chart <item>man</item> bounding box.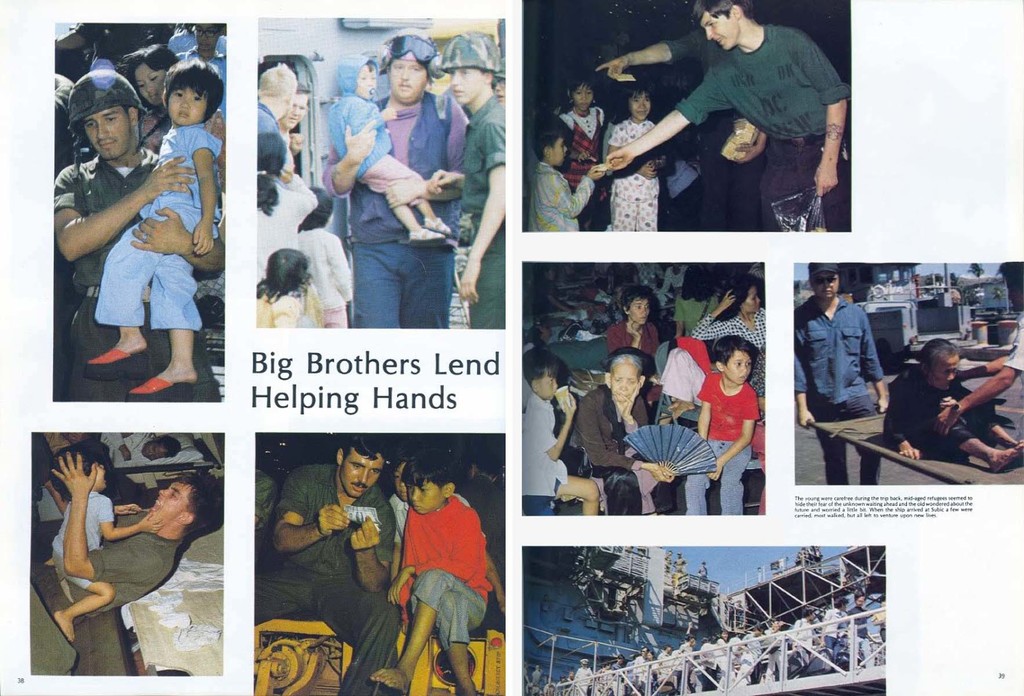
Charted: l=796, t=258, r=888, b=484.
